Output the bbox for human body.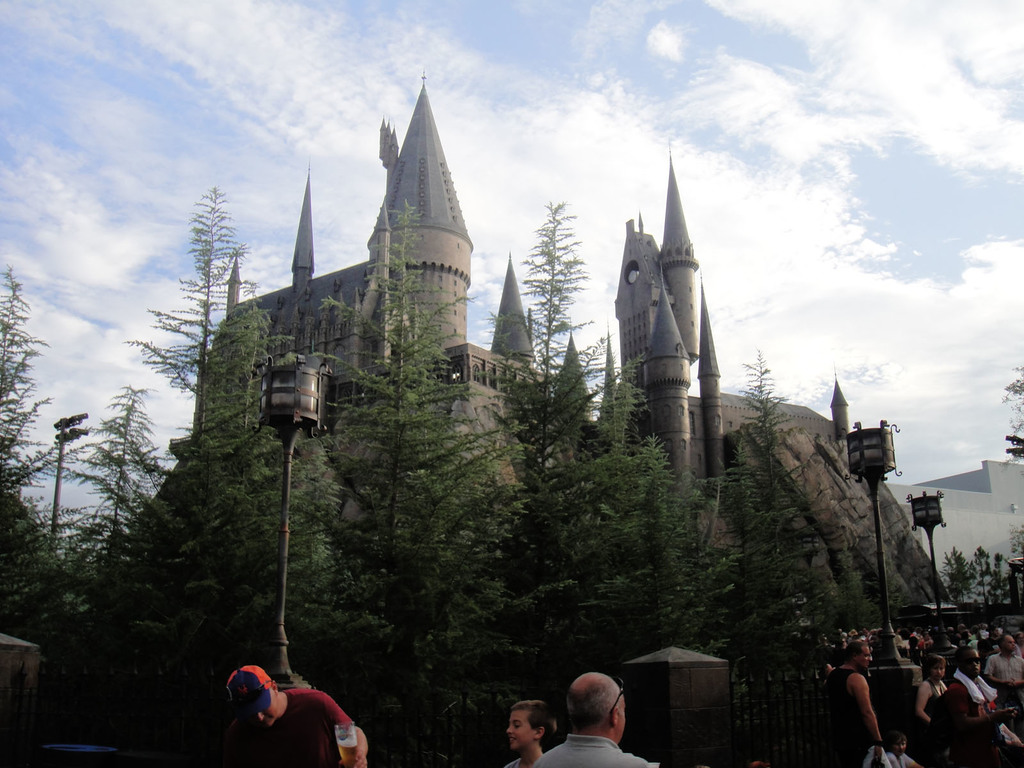
left=824, top=640, right=884, bottom=767.
